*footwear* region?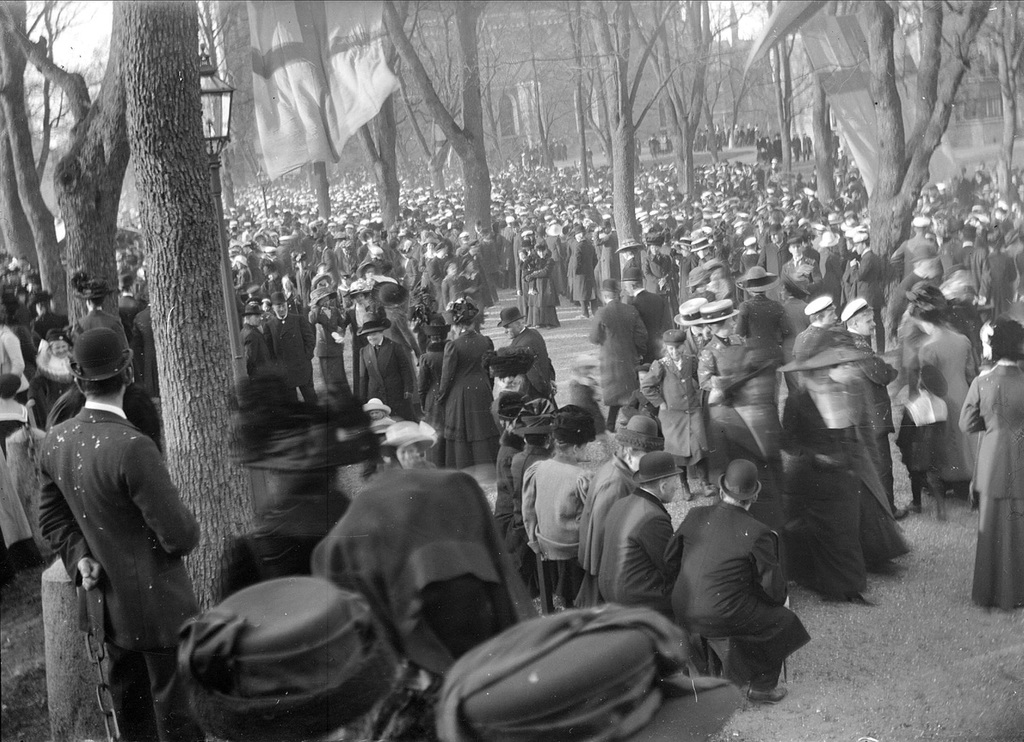
x1=935 y1=505 x2=952 y2=523
